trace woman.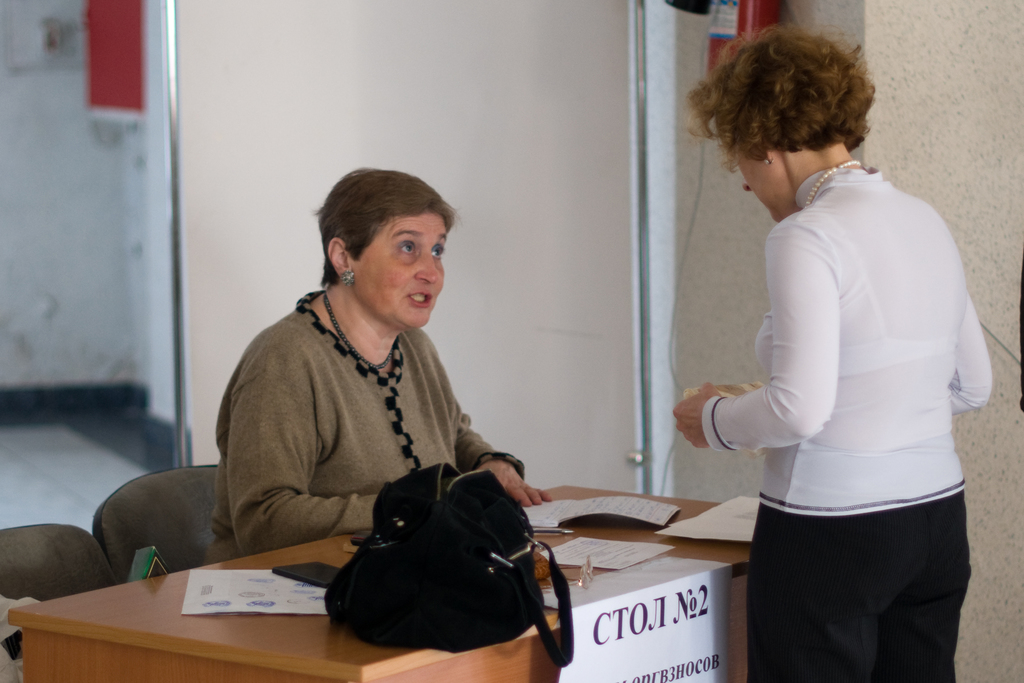
Traced to bbox=(670, 33, 991, 682).
